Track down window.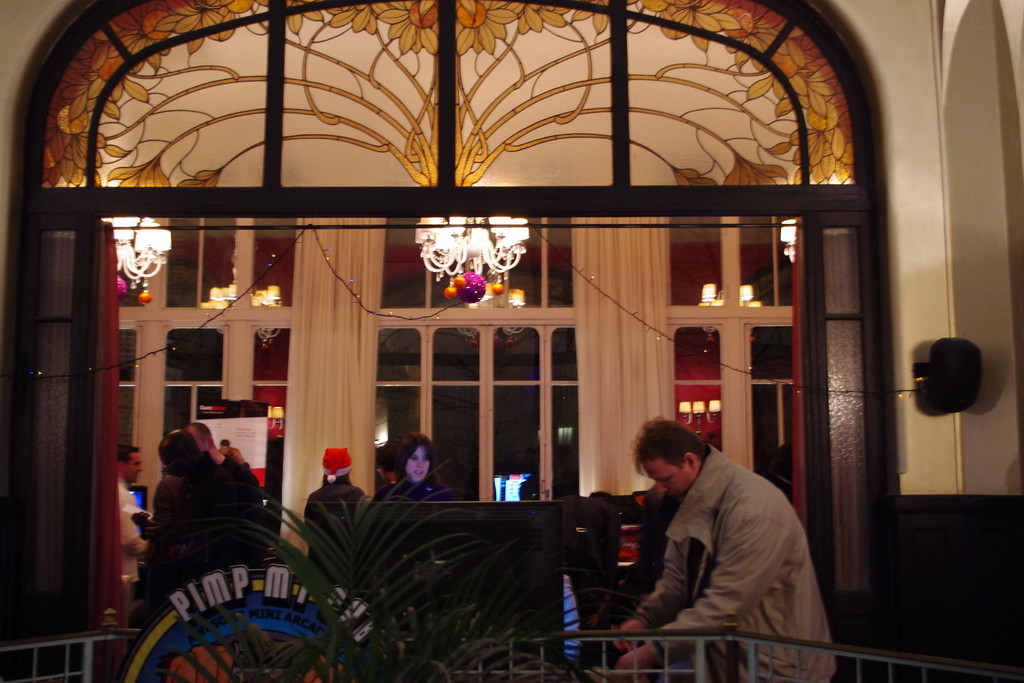
Tracked to (657, 208, 828, 310).
